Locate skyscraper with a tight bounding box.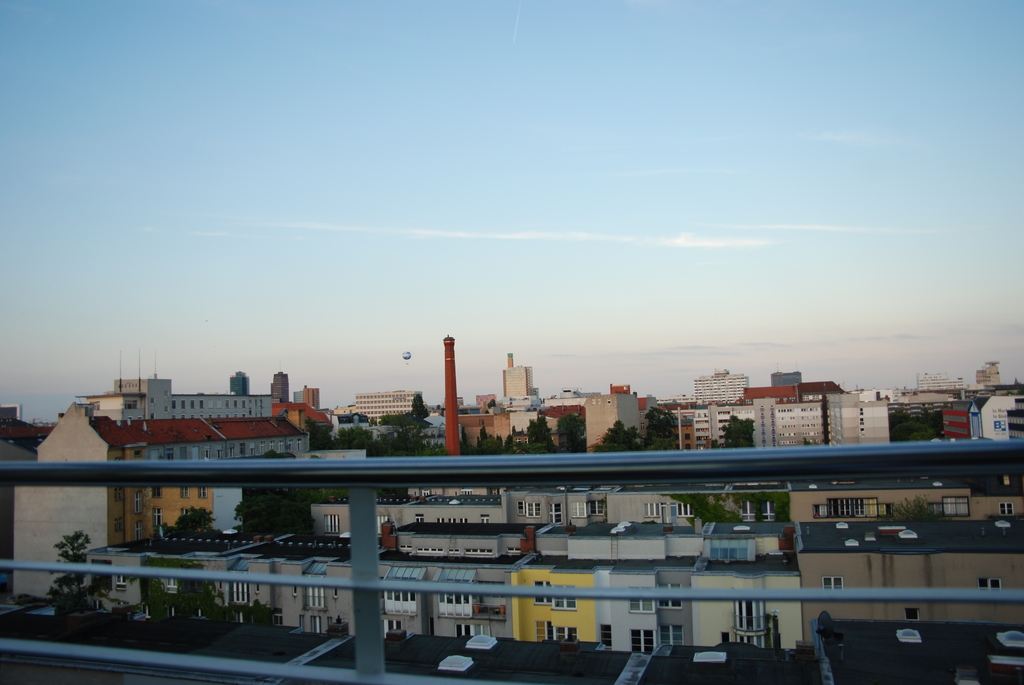
l=273, t=369, r=288, b=403.
